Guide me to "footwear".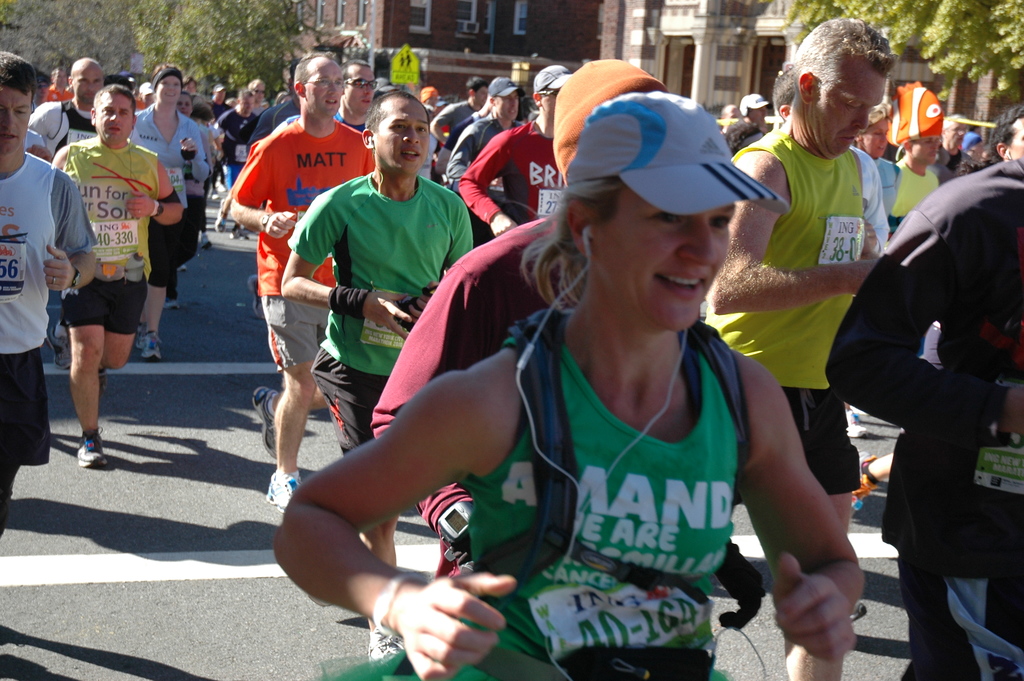
Guidance: Rect(83, 427, 108, 466).
